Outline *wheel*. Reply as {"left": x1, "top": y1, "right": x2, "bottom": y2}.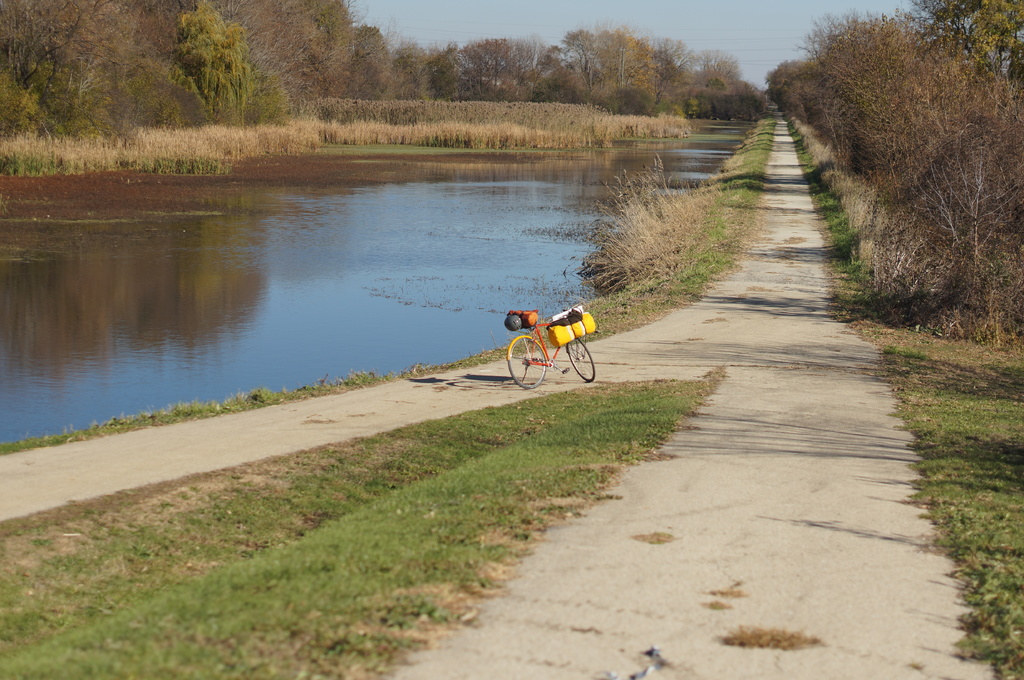
{"left": 566, "top": 336, "right": 593, "bottom": 381}.
